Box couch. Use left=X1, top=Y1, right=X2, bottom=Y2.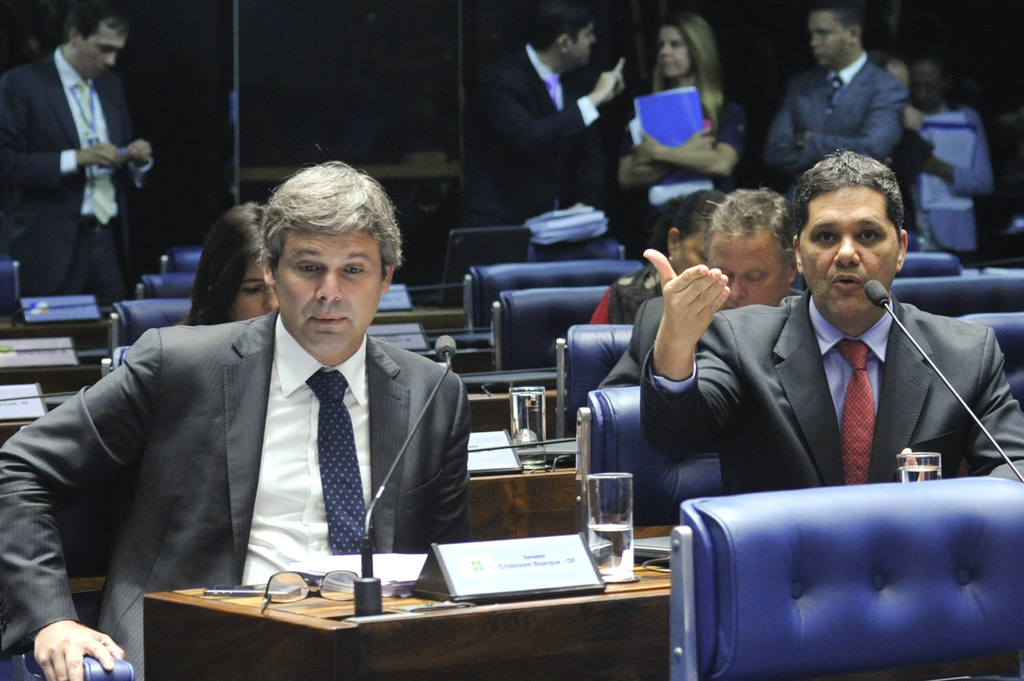
left=554, top=325, right=636, bottom=437.
